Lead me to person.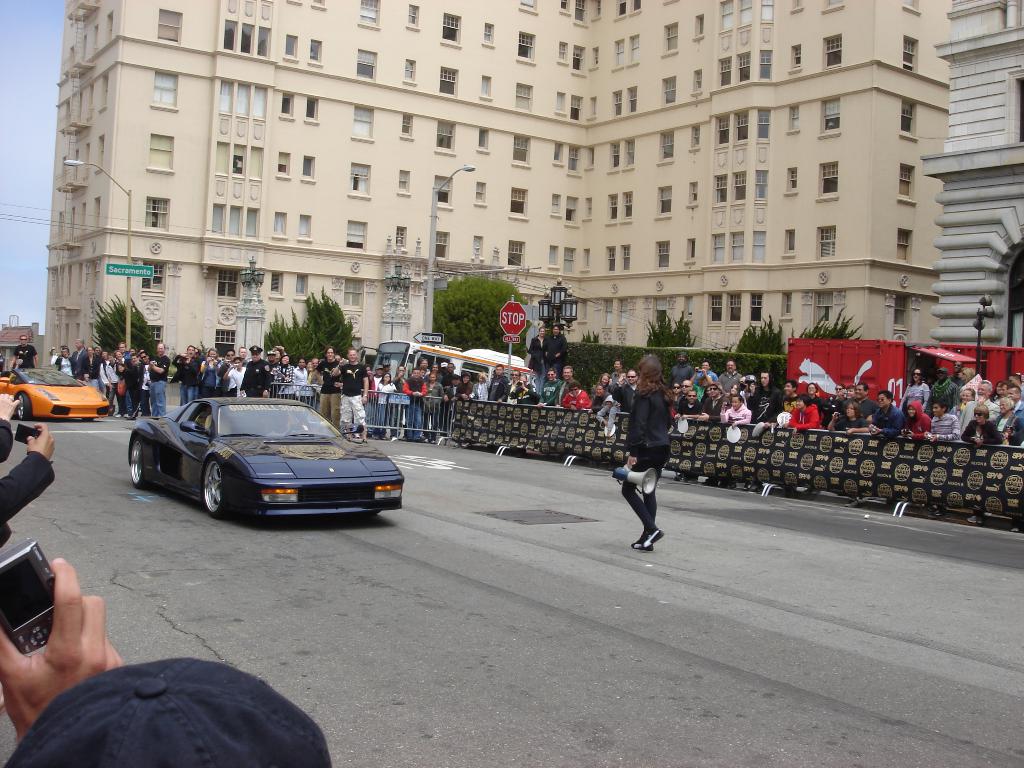
Lead to 902:401:932:441.
